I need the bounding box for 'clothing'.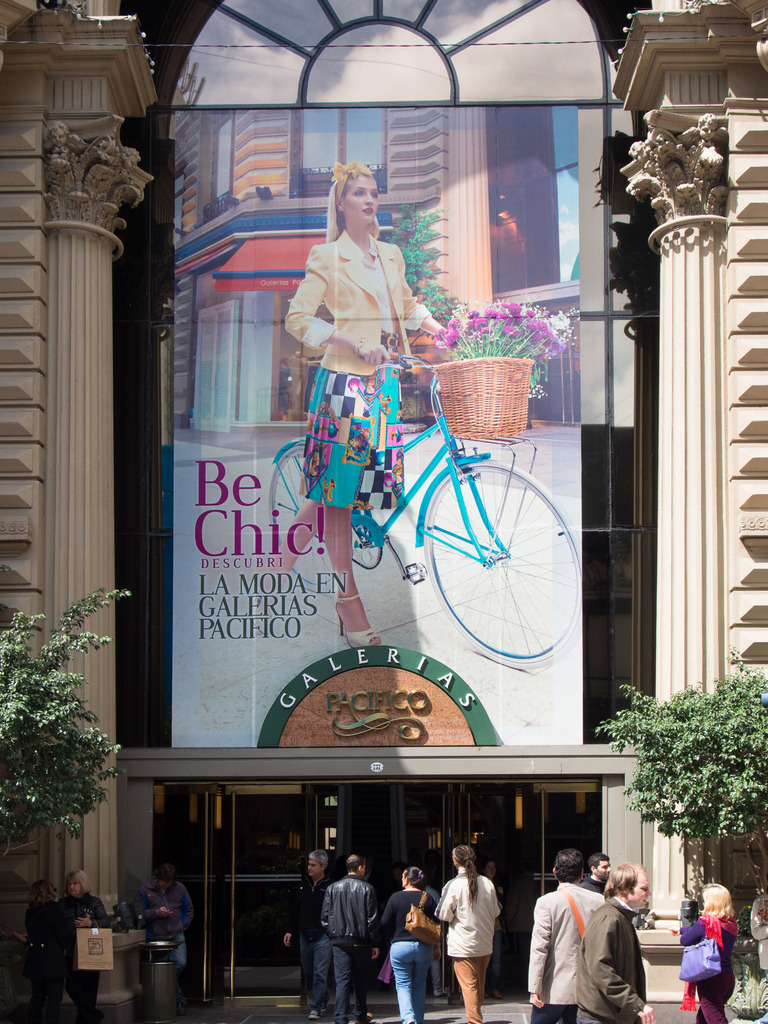
Here it is: [682,908,742,1023].
